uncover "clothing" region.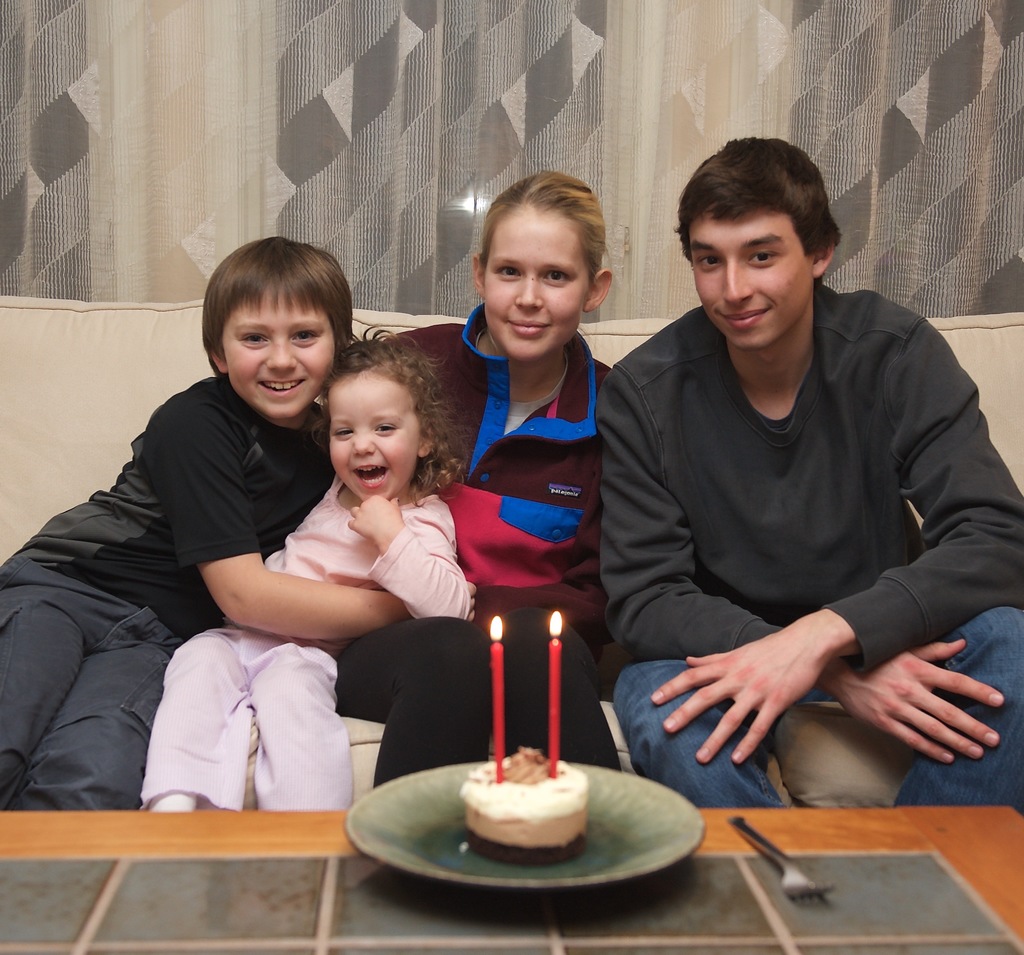
Uncovered: {"left": 133, "top": 470, "right": 473, "bottom": 820}.
